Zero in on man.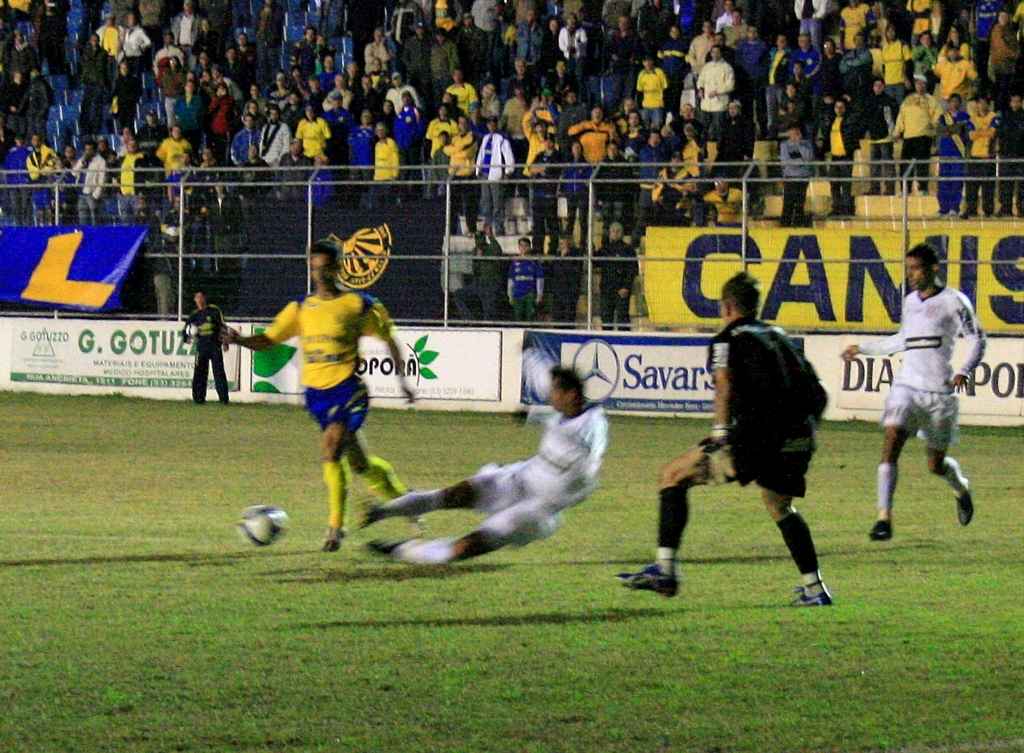
Zeroed in: detection(609, 12, 642, 105).
